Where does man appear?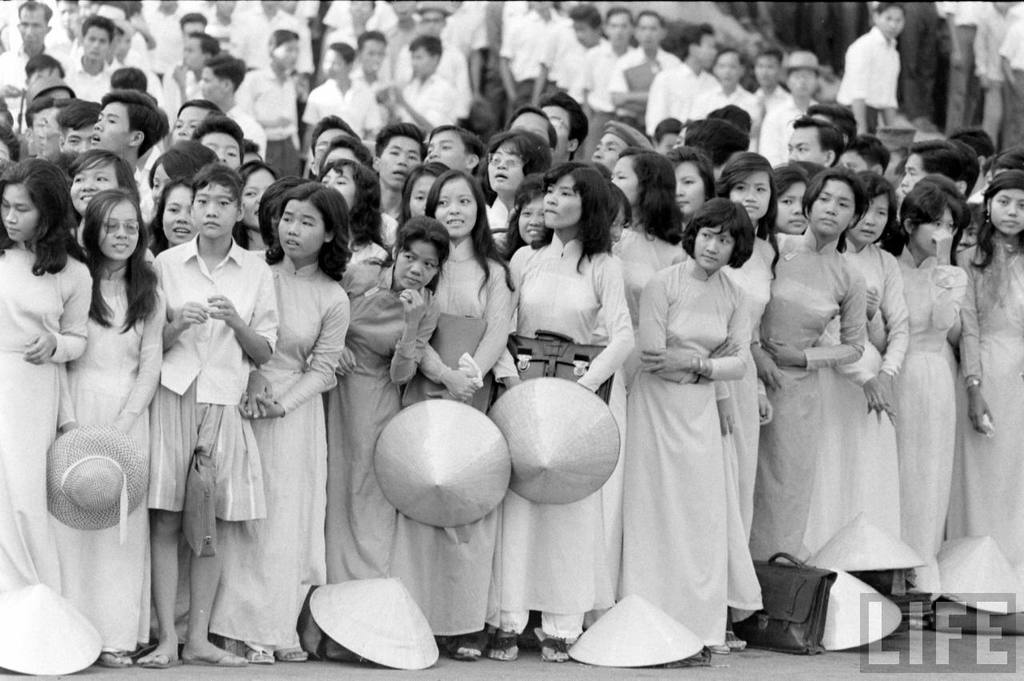
Appears at [554, 8, 604, 136].
